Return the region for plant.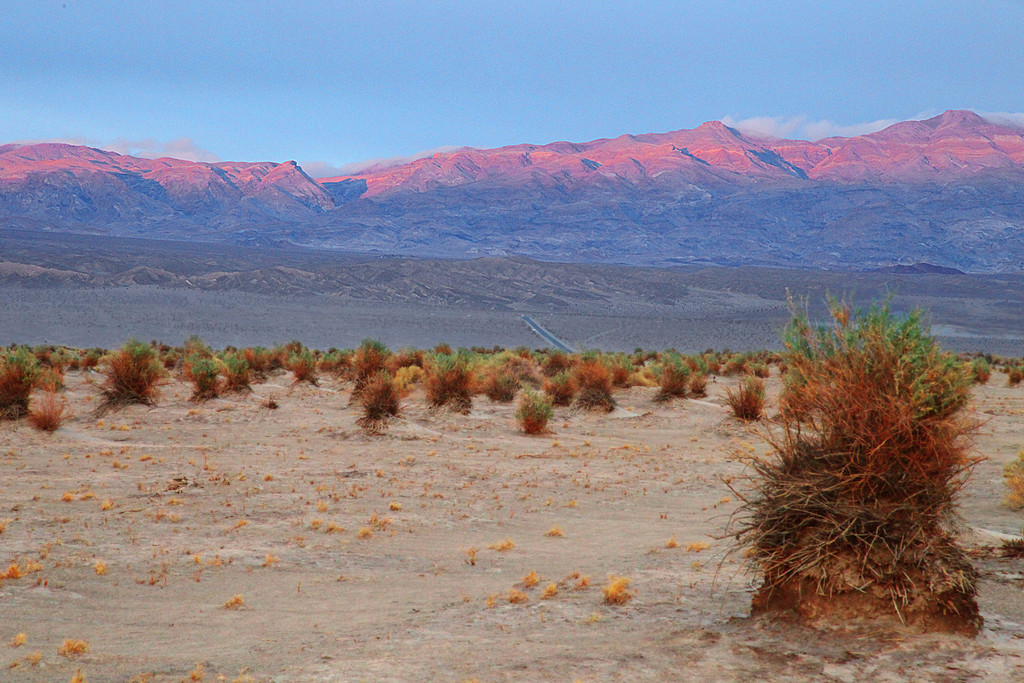
select_region(219, 590, 246, 613).
